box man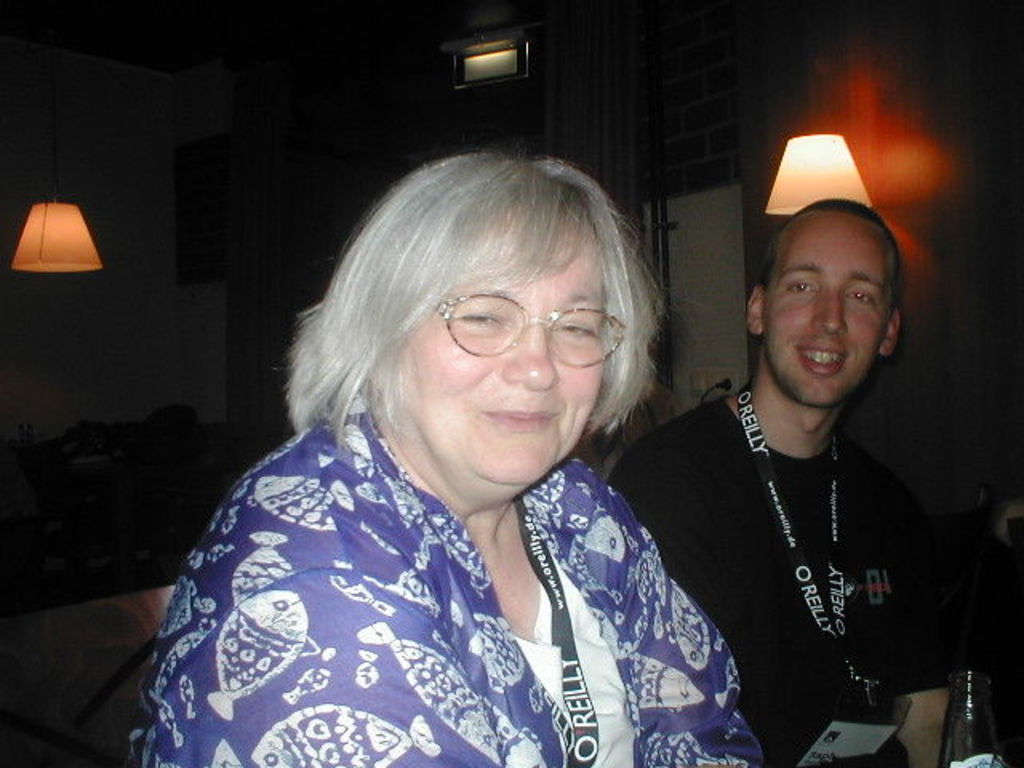
box=[603, 198, 979, 766]
